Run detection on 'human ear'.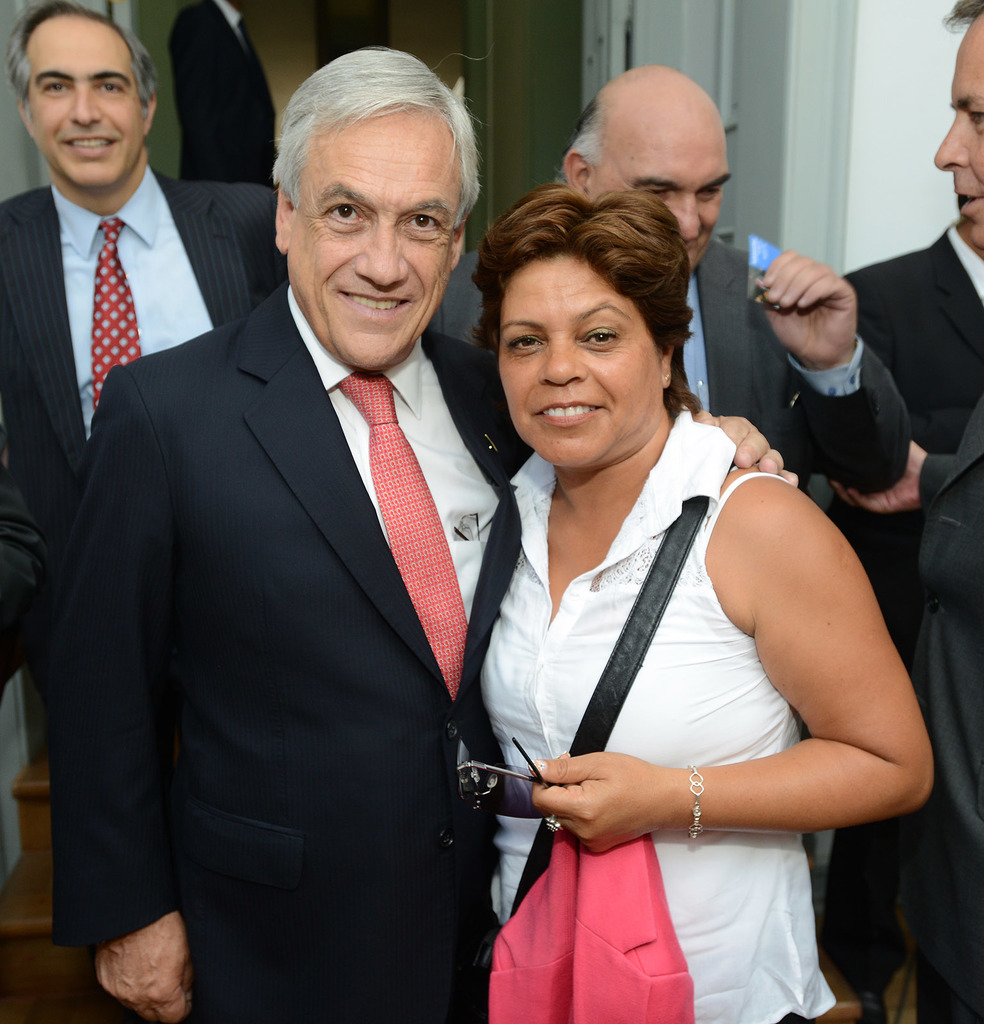
Result: (661, 343, 675, 389).
